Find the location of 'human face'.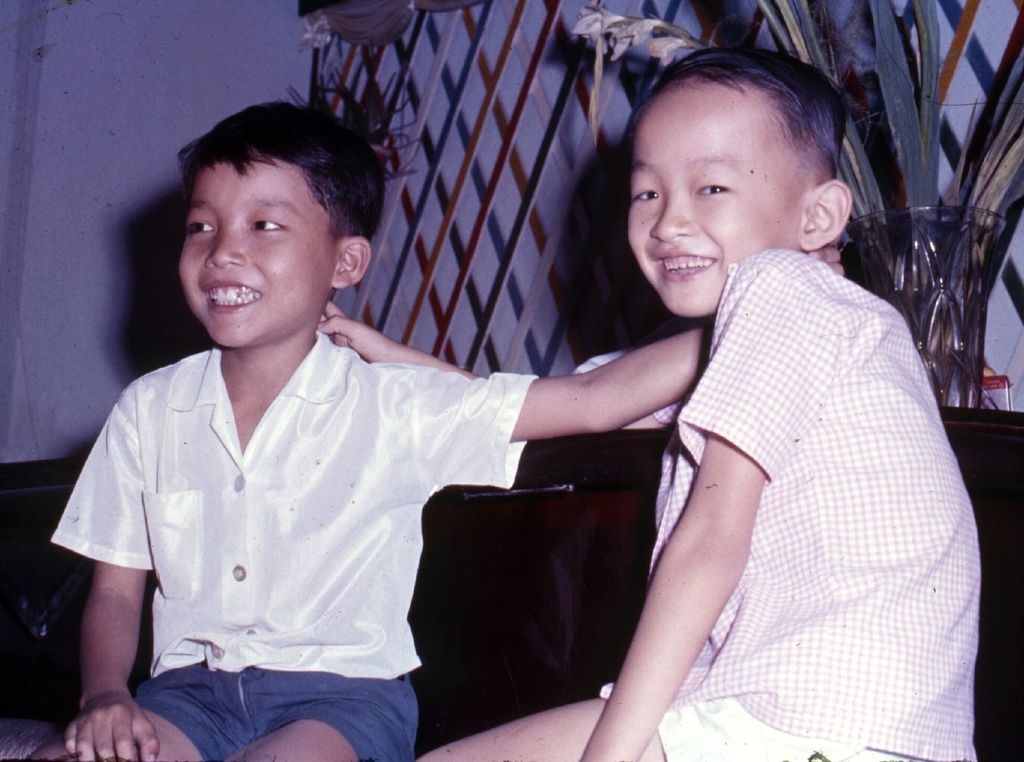
Location: select_region(168, 148, 343, 344).
